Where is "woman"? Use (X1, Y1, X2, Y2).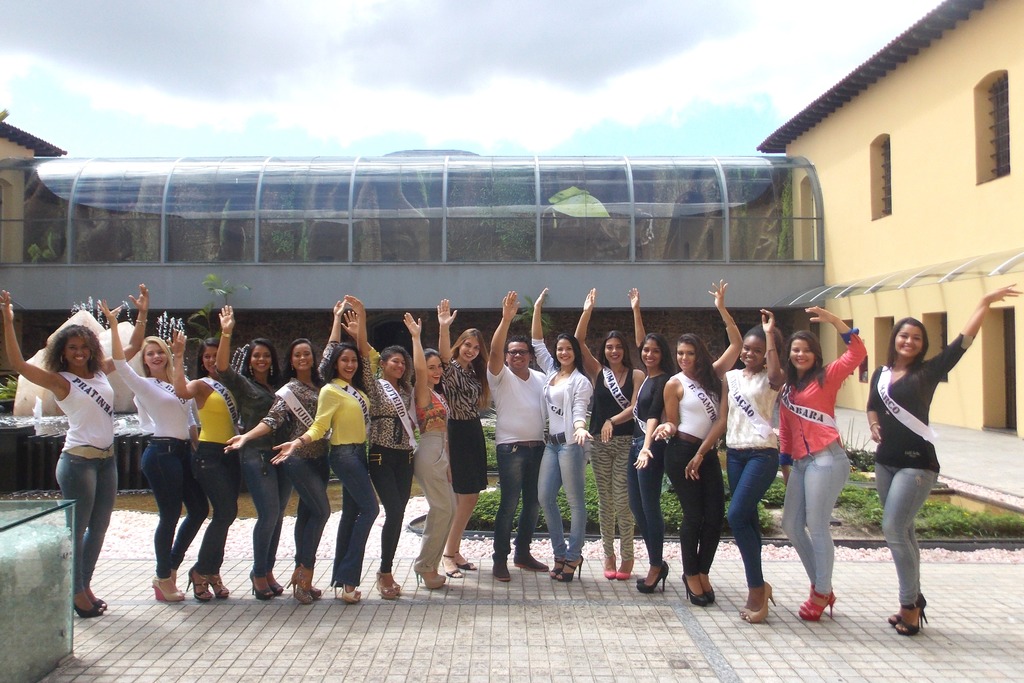
(401, 308, 454, 585).
